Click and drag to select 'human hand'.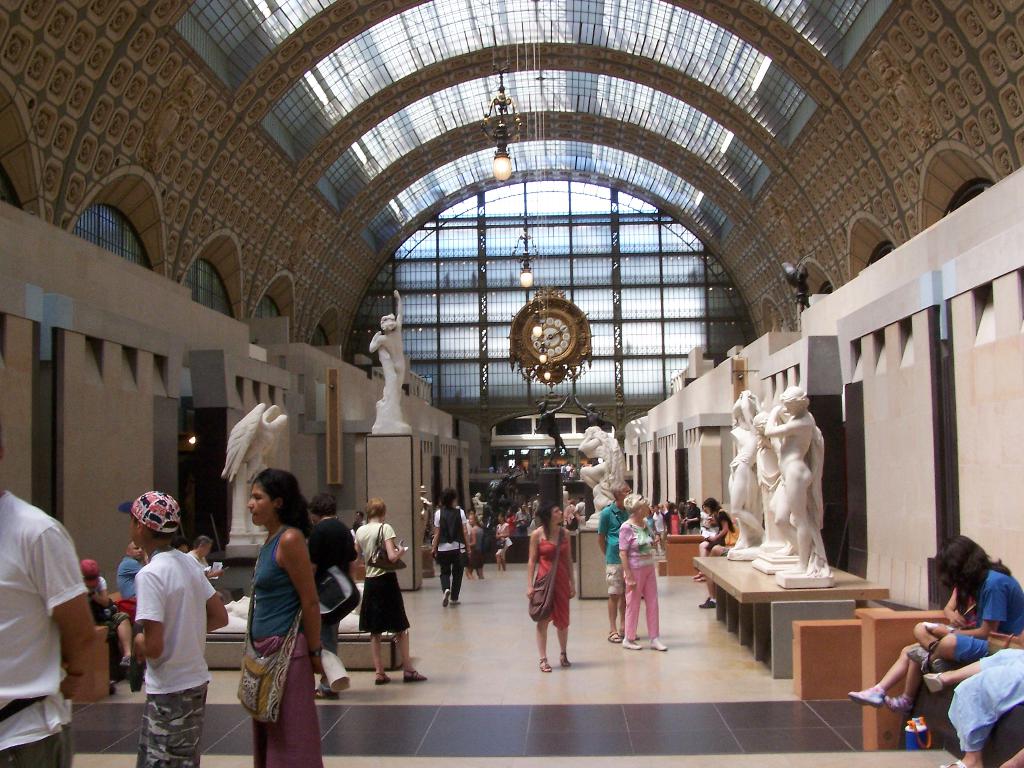
Selection: 532:426:540:433.
